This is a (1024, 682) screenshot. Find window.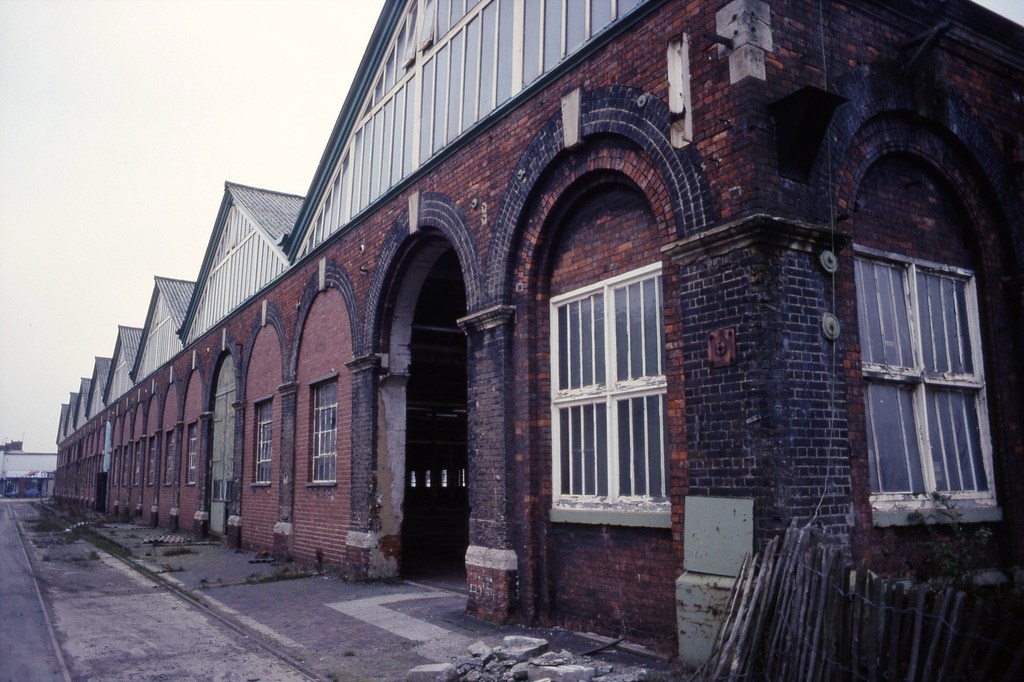
Bounding box: <region>163, 432, 175, 491</region>.
